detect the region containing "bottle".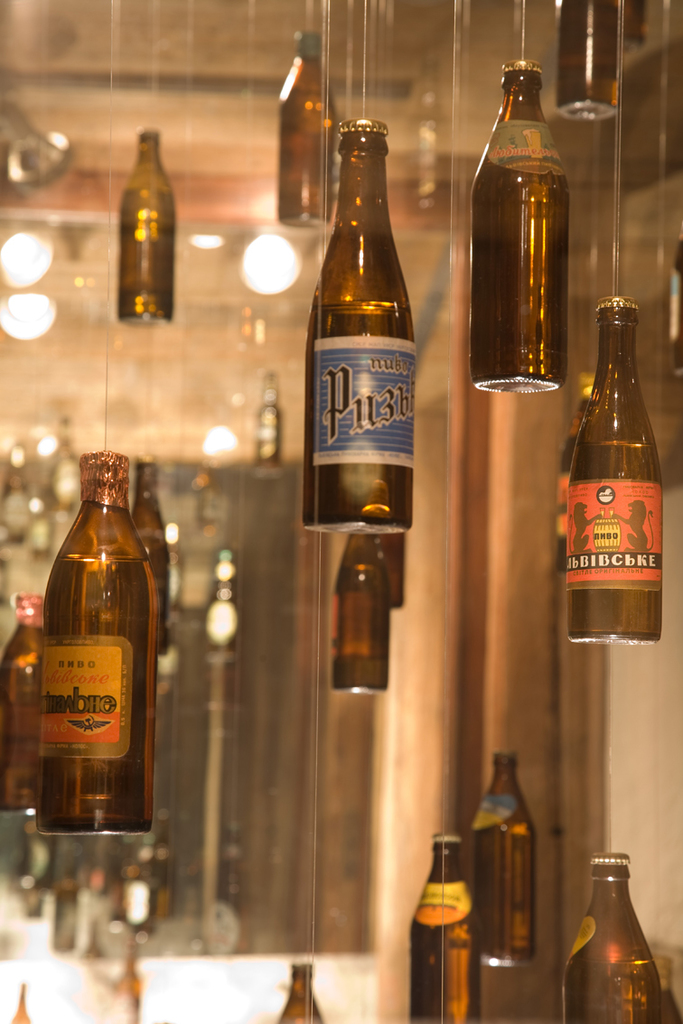
398 833 498 1023.
